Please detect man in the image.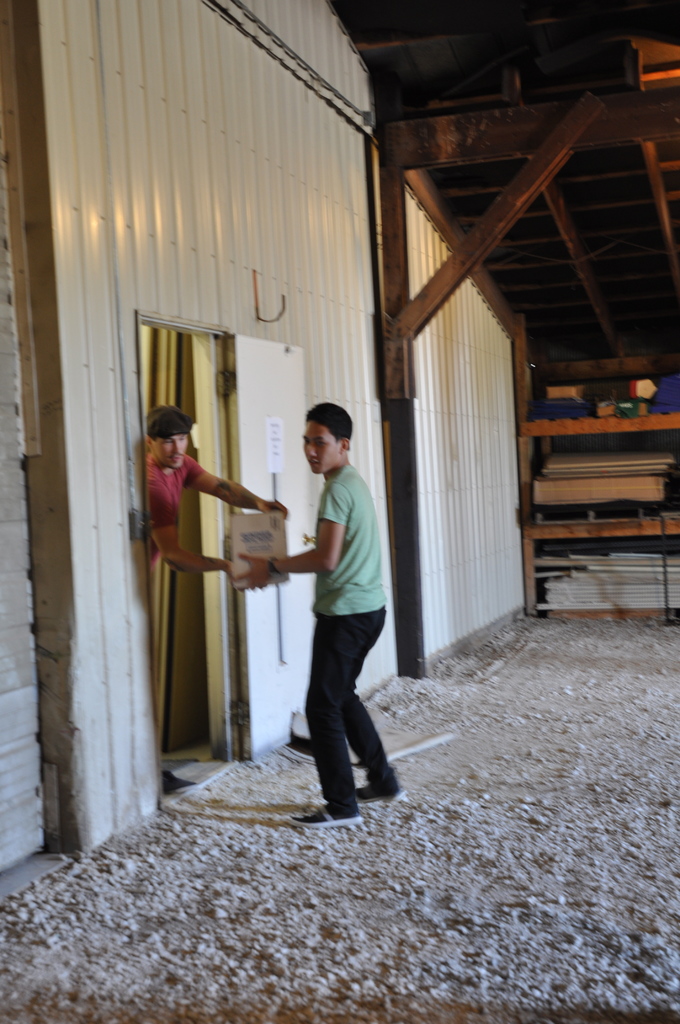
(257,404,402,824).
